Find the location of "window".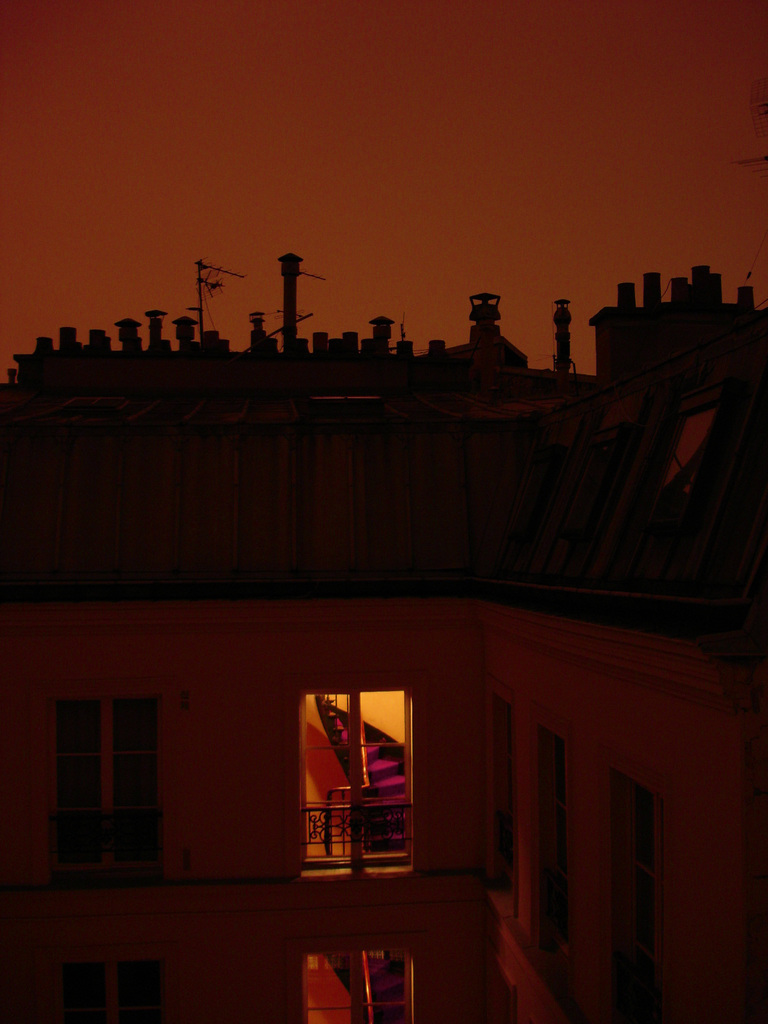
Location: region(481, 690, 518, 891).
